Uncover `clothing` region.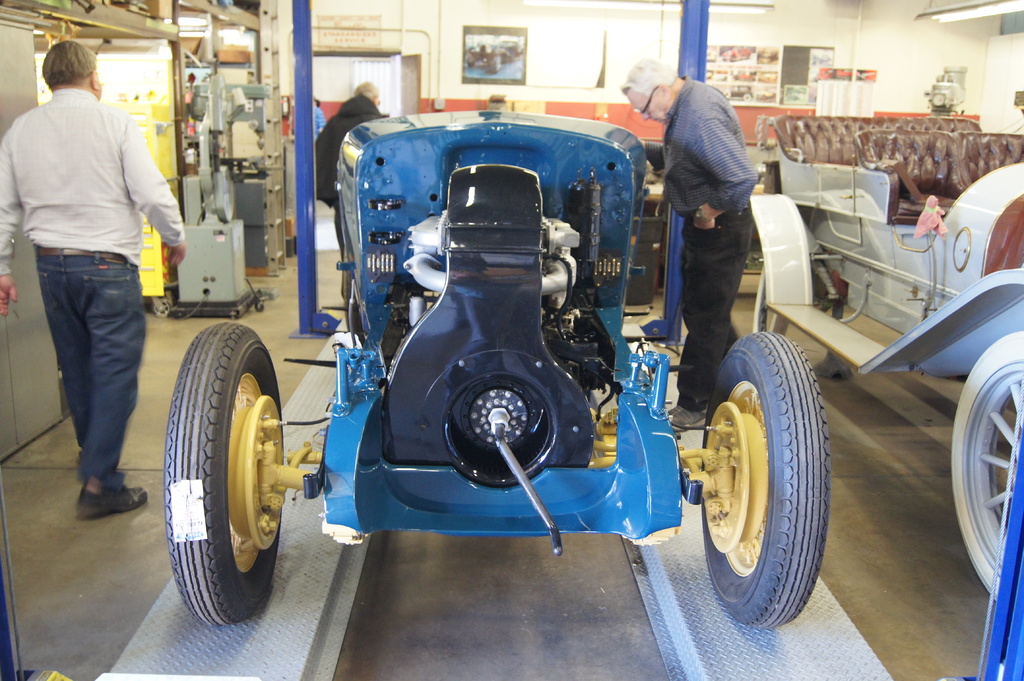
Uncovered: bbox(312, 105, 326, 134).
